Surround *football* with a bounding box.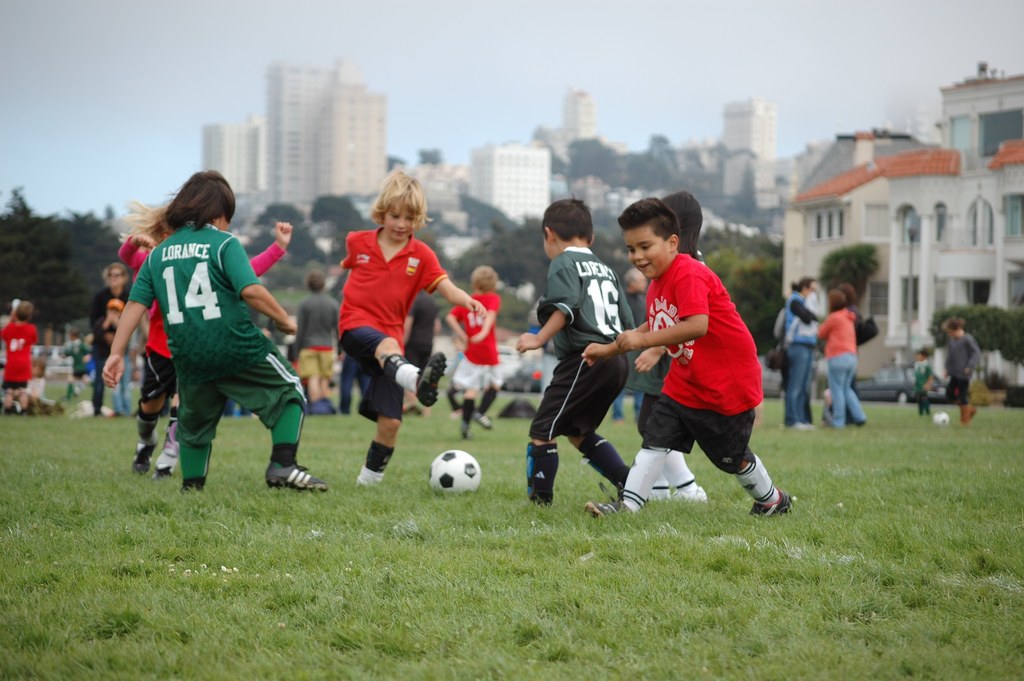
[x1=429, y1=448, x2=483, y2=495].
